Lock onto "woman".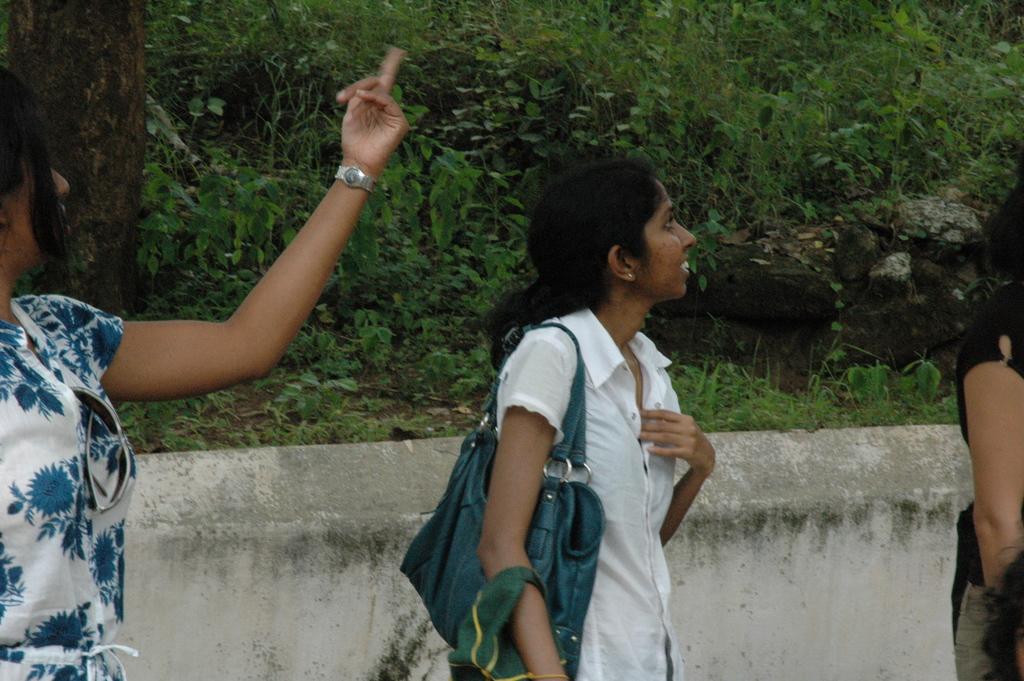
Locked: 955 180 1023 680.
